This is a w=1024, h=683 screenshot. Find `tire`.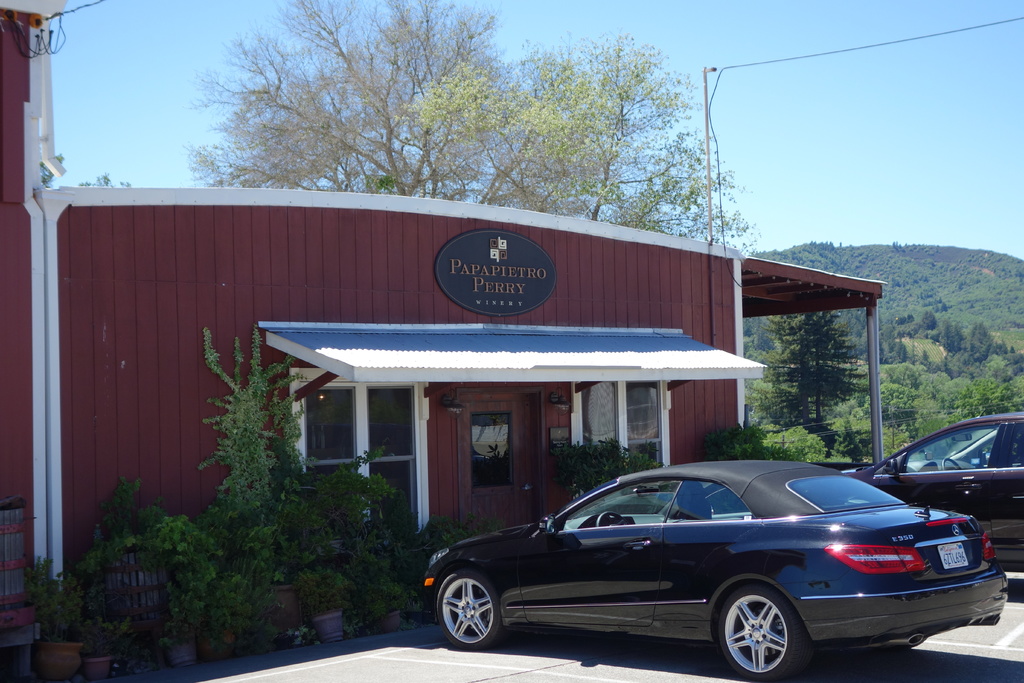
Bounding box: rect(719, 585, 811, 679).
